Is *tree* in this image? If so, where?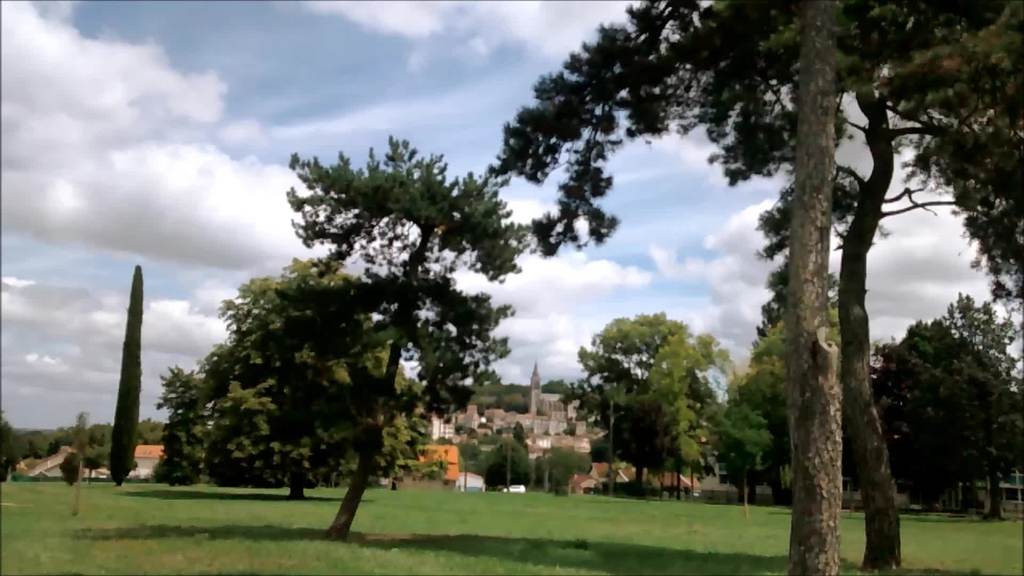
Yes, at [567,312,740,498].
